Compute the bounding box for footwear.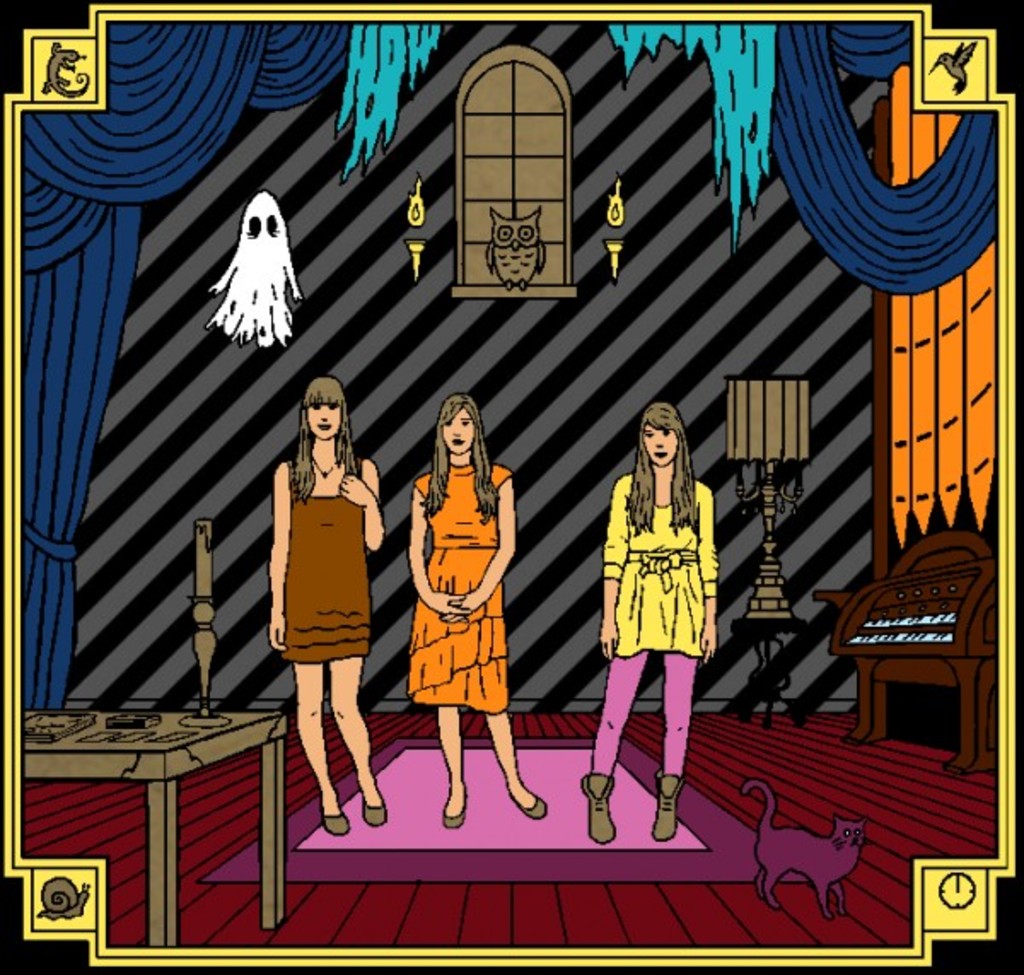
bbox(440, 785, 476, 828).
